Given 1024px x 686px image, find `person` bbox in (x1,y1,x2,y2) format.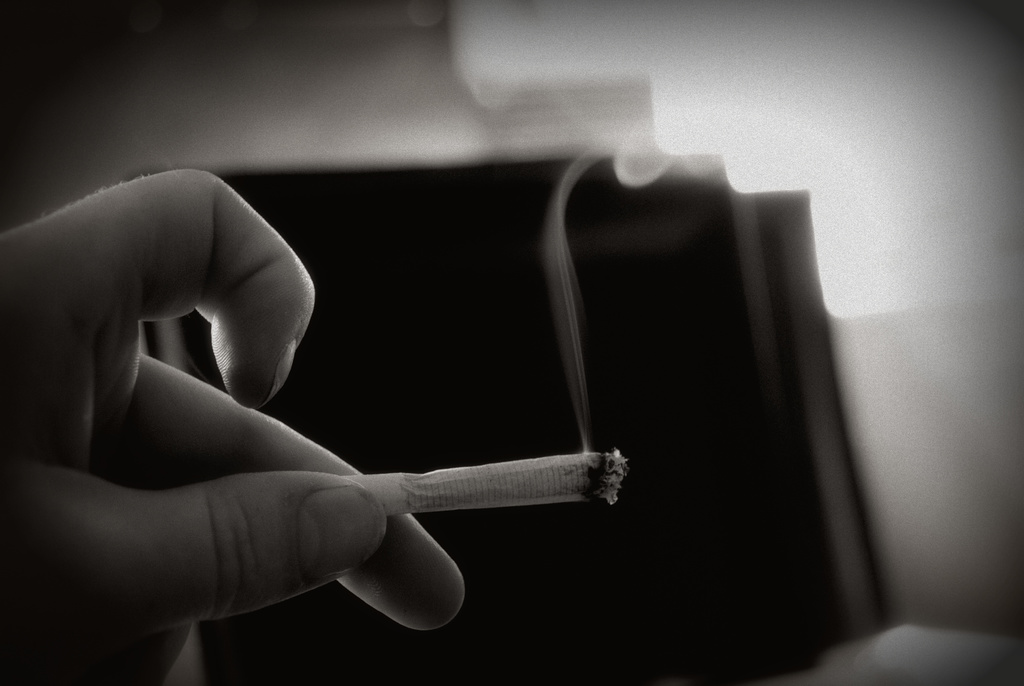
(0,143,467,685).
